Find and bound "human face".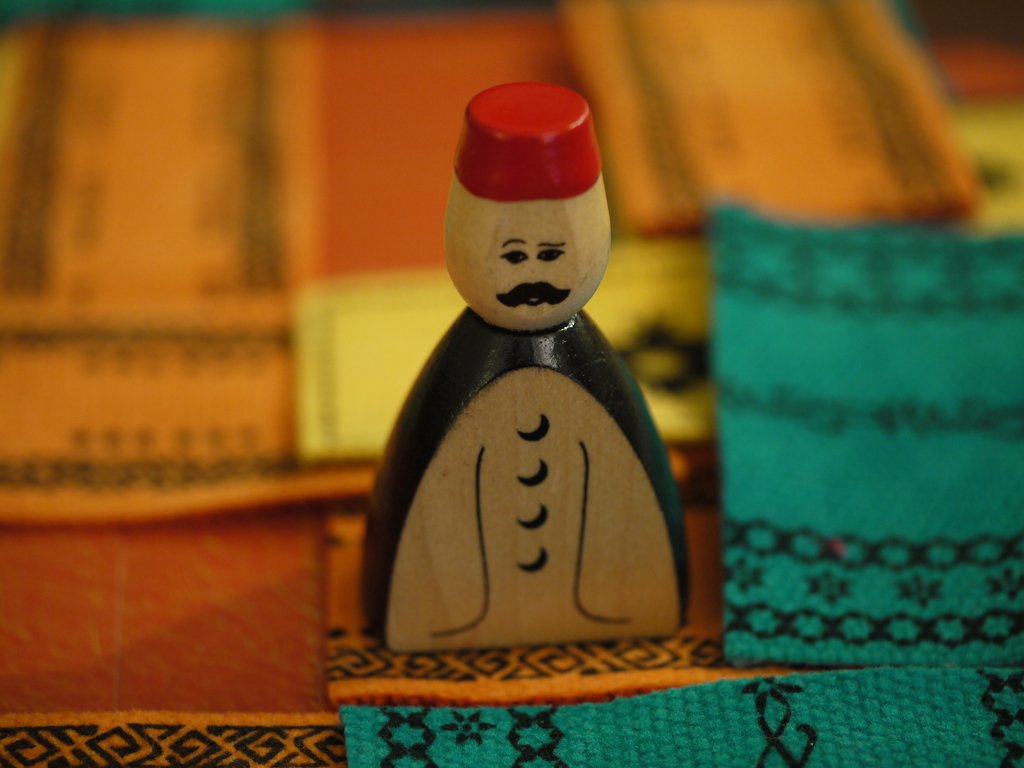
Bound: 480 195 580 329.
